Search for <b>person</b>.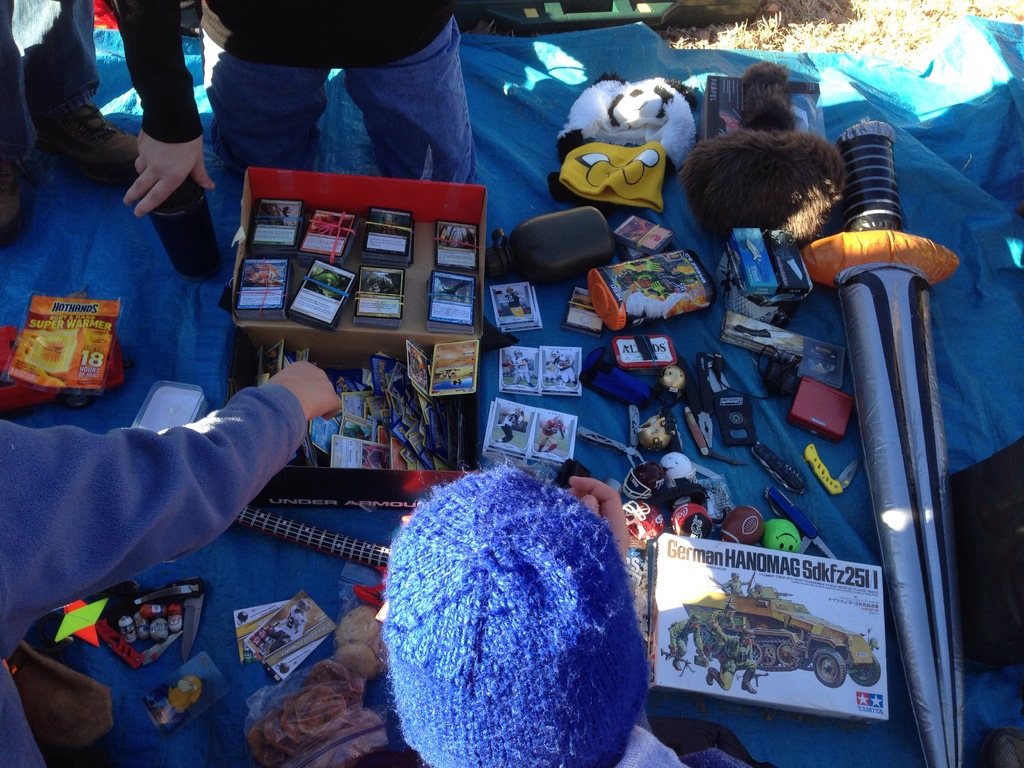
Found at x1=0, y1=0, x2=145, y2=265.
